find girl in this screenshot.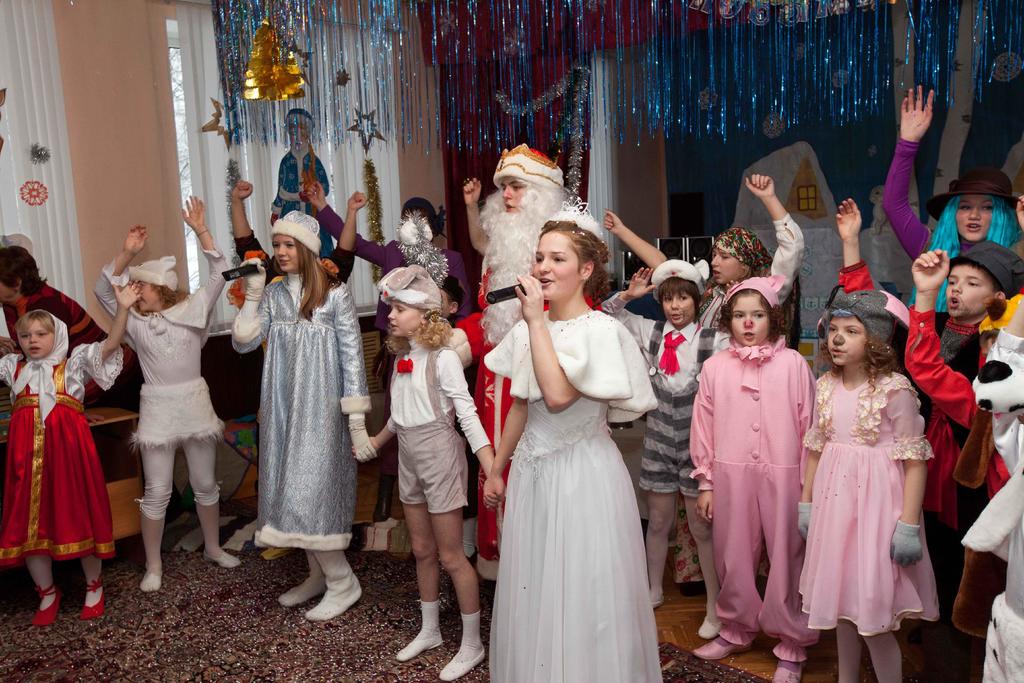
The bounding box for girl is detection(104, 191, 241, 595).
